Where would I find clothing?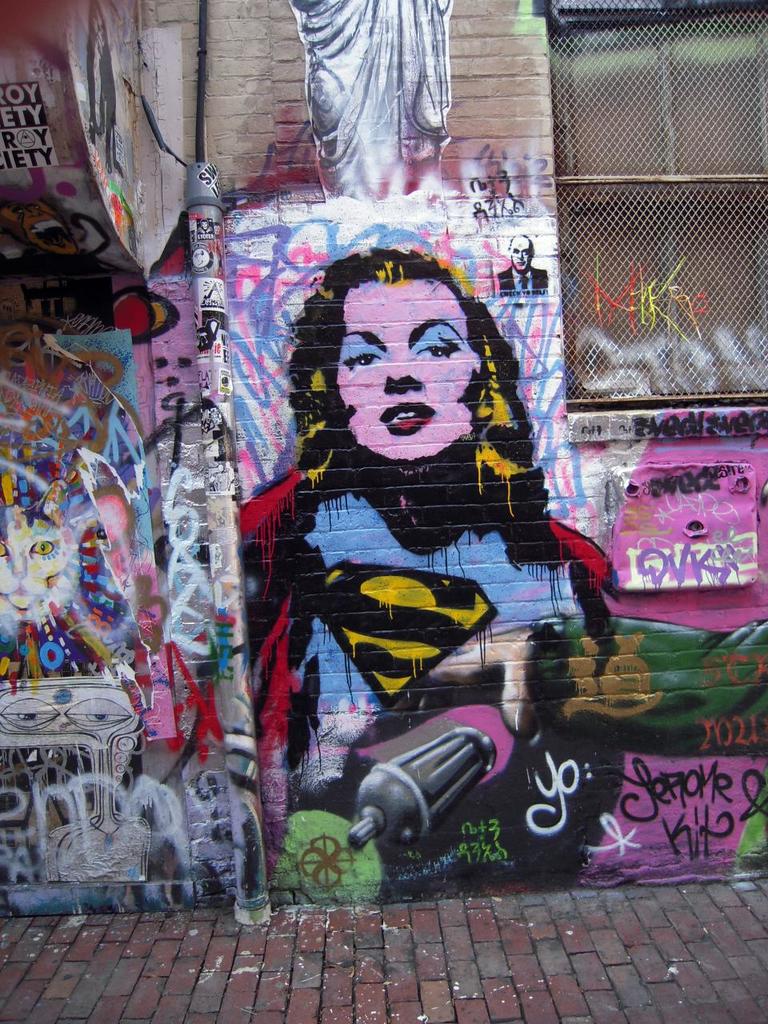
At 290:0:458:206.
